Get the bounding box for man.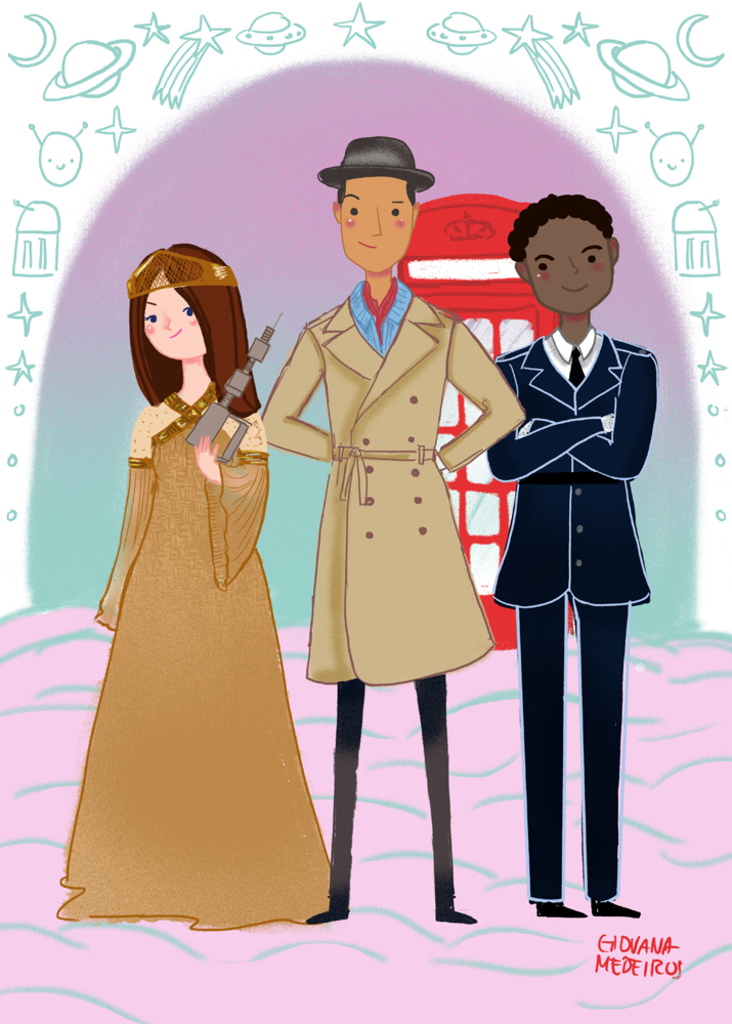
{"x1": 261, "y1": 133, "x2": 532, "y2": 923}.
